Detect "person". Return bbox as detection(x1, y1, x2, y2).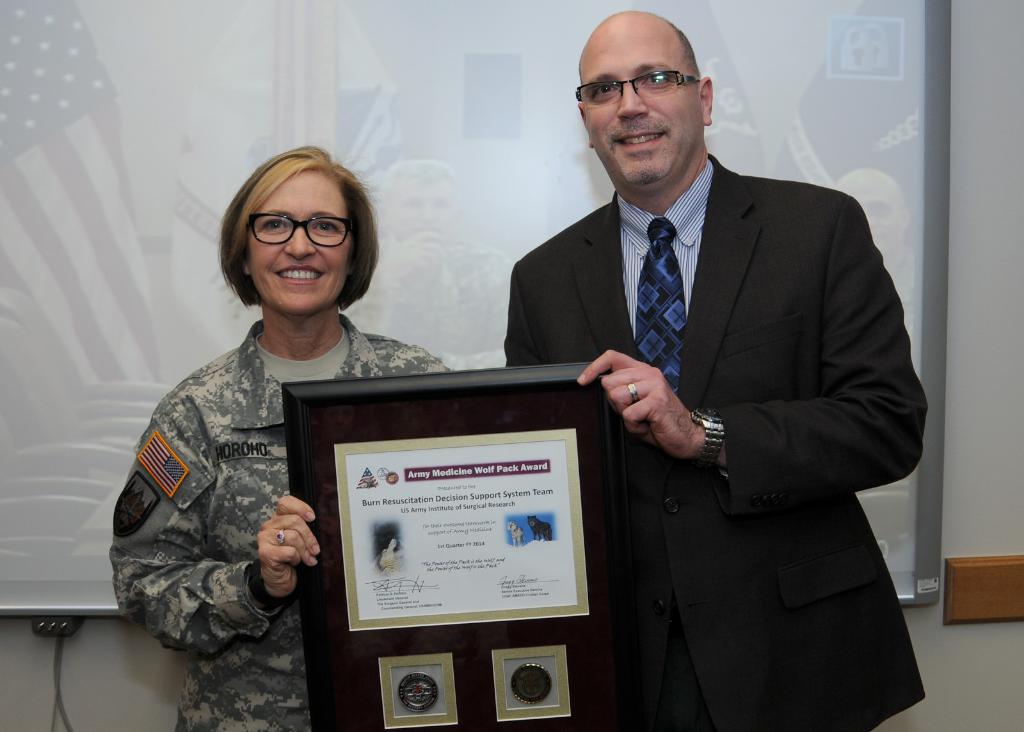
detection(115, 144, 455, 731).
